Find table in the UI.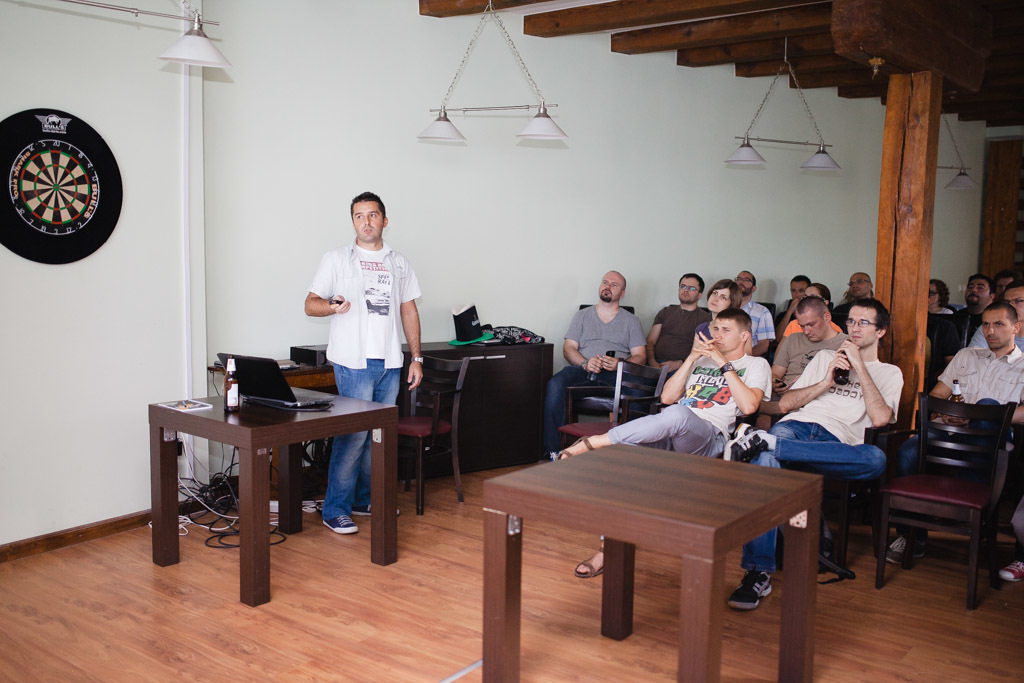
UI element at [x1=476, y1=437, x2=825, y2=682].
